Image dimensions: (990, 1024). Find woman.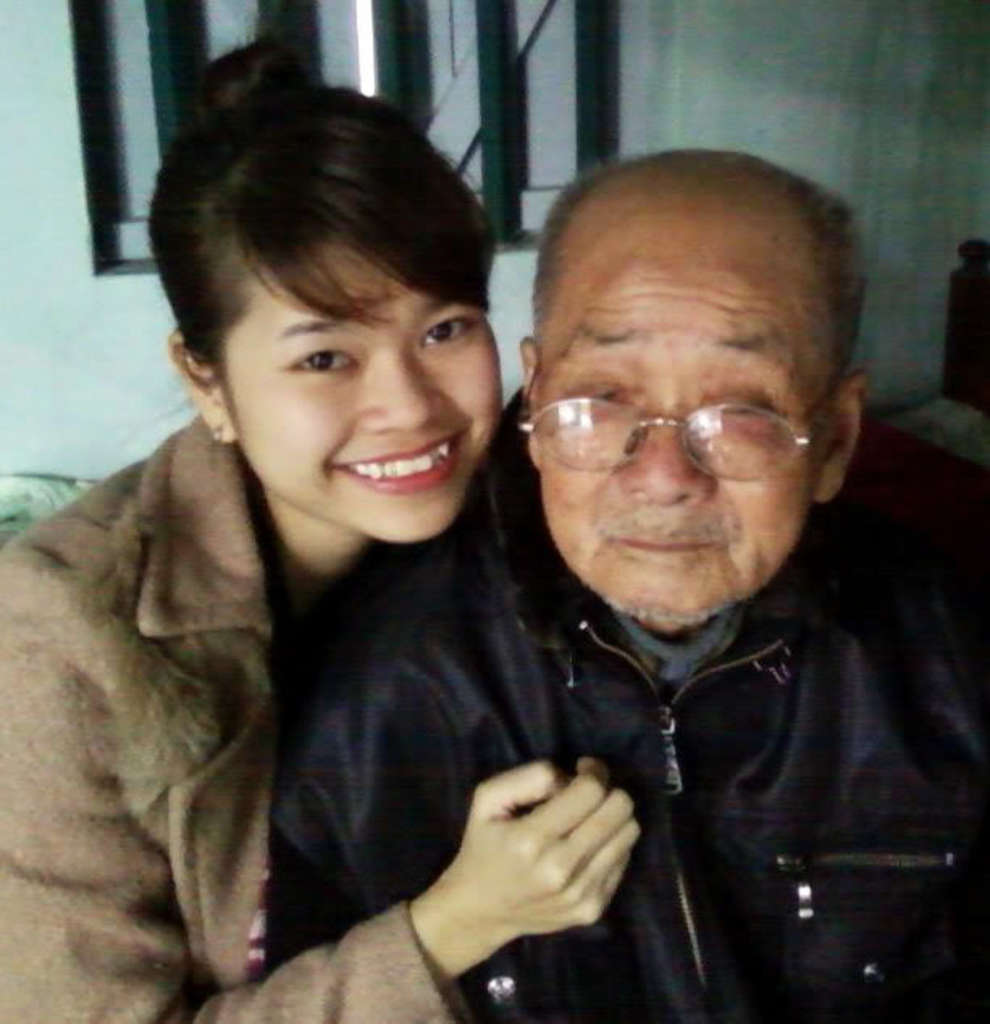
<box>69,99,714,1023</box>.
